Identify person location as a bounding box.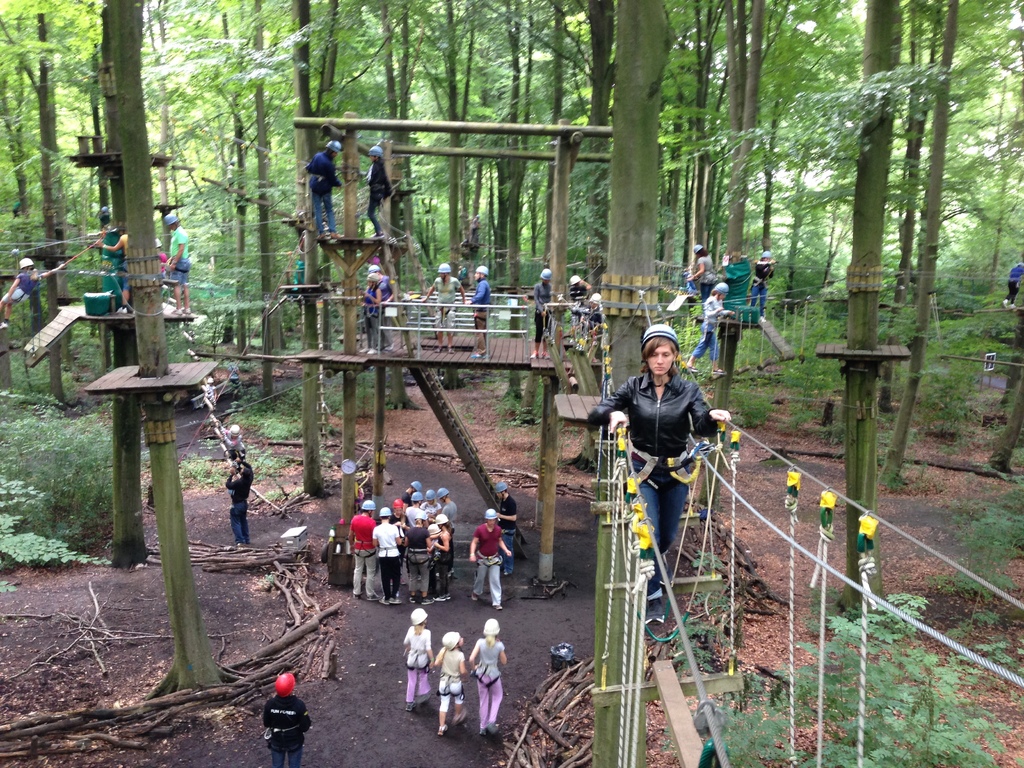
231 445 253 548.
